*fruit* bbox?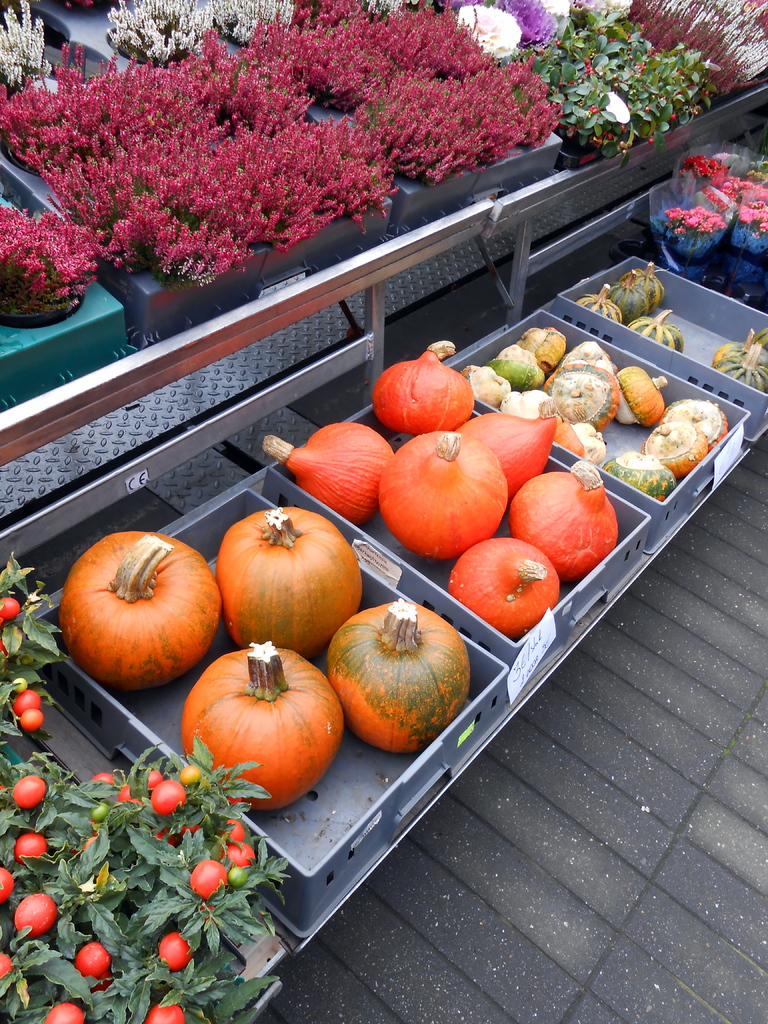
<region>159, 932, 188, 971</region>
